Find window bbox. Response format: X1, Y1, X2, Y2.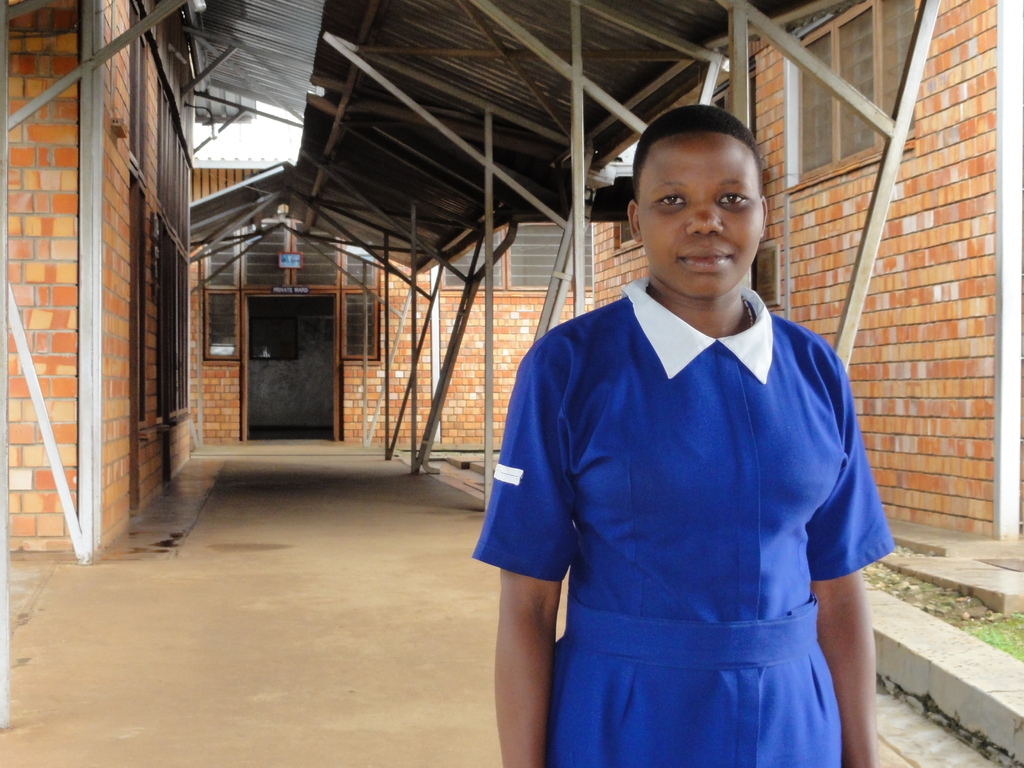
338, 287, 379, 359.
